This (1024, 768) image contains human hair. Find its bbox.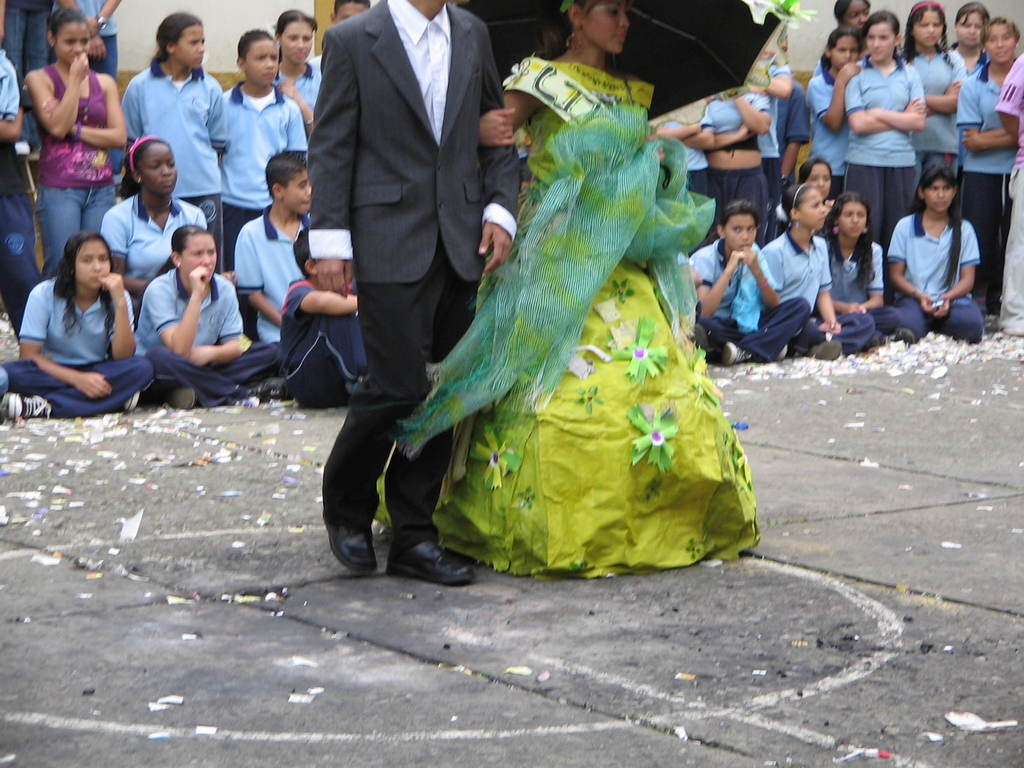
box(824, 26, 862, 50).
